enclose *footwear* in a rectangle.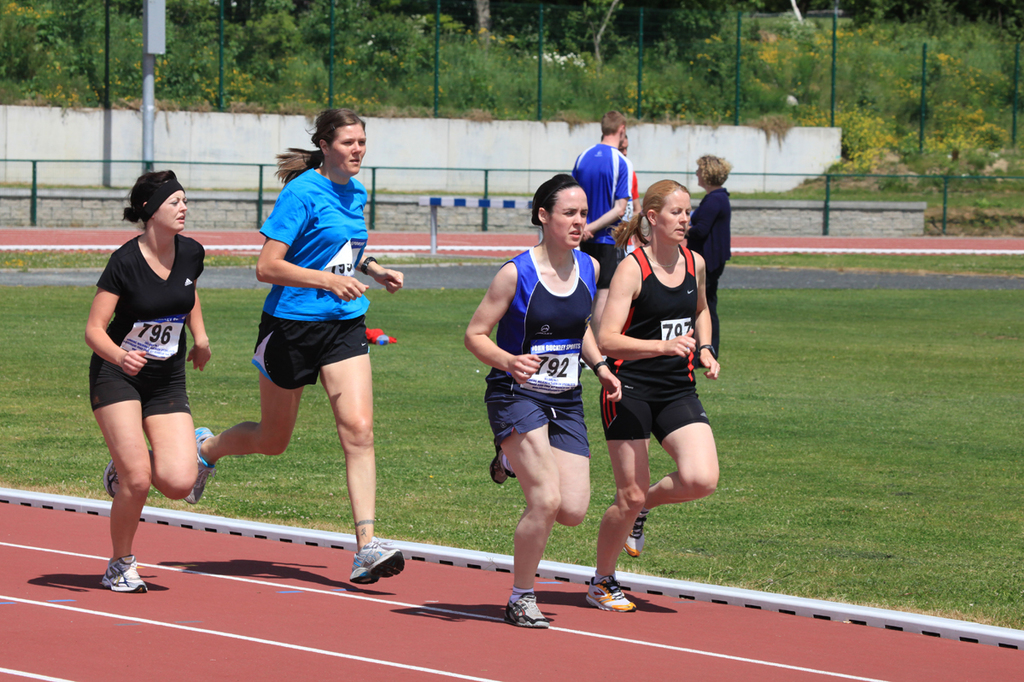
detection(181, 423, 211, 503).
